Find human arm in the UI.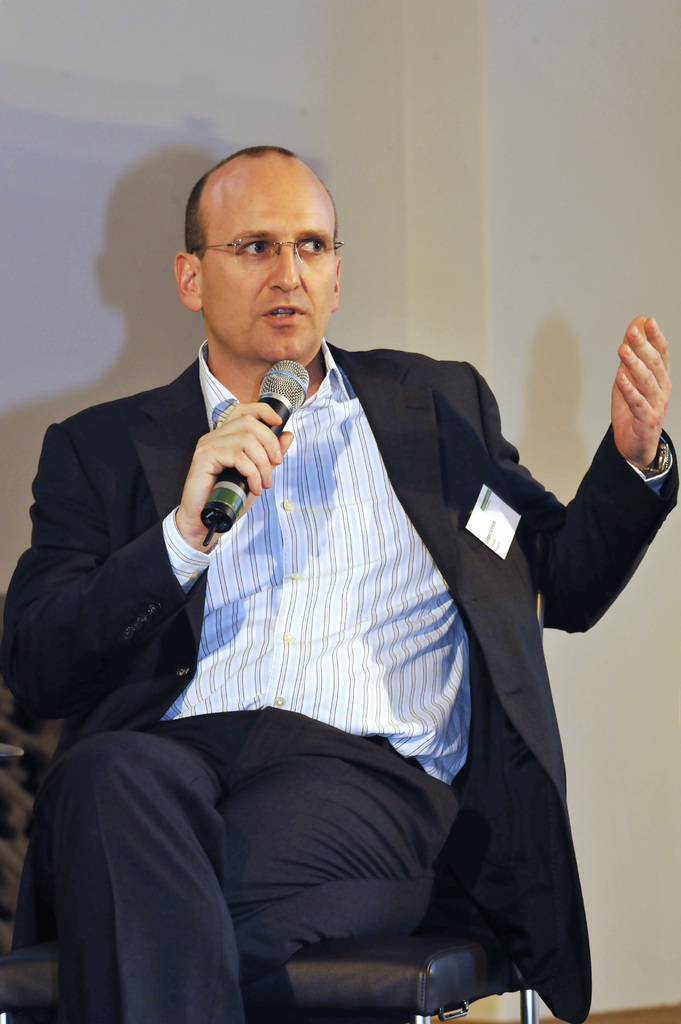
UI element at [0,396,296,726].
